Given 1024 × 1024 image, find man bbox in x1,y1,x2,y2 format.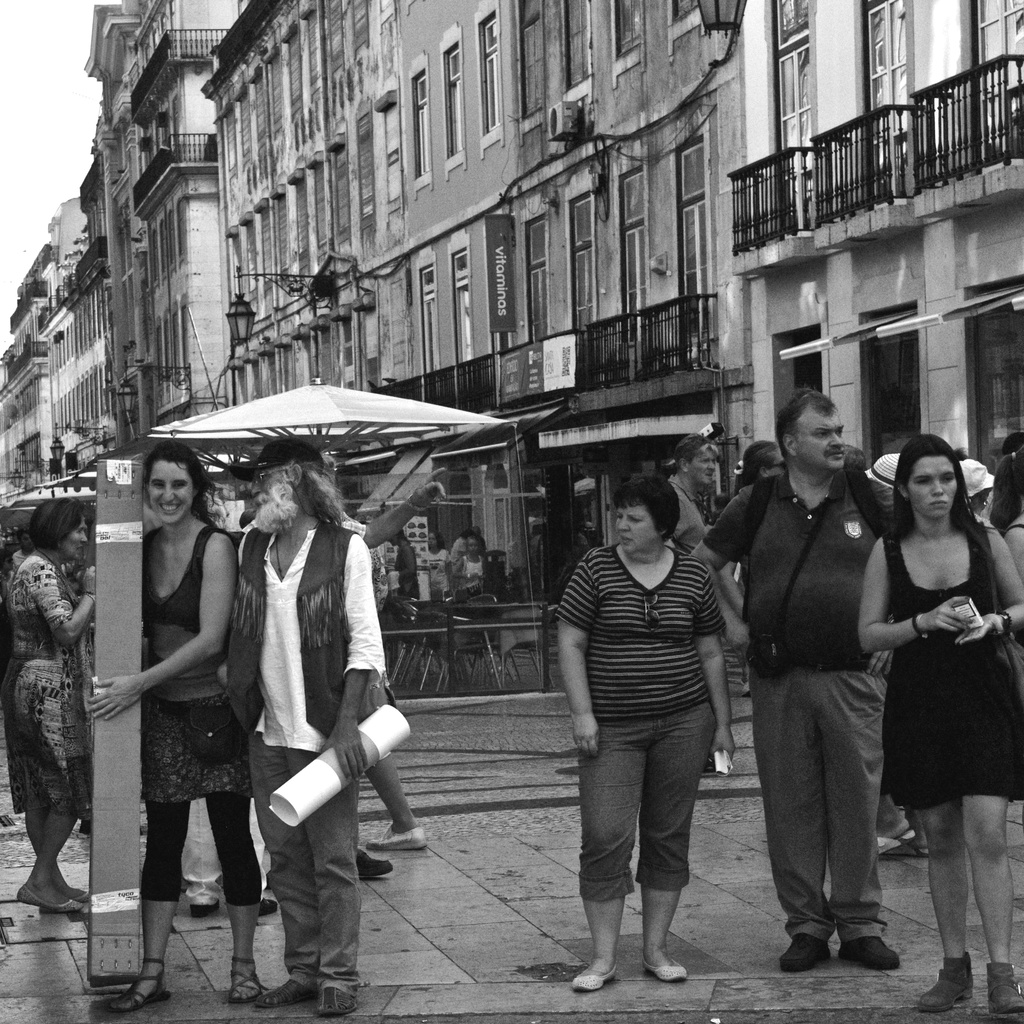
13,525,32,569.
